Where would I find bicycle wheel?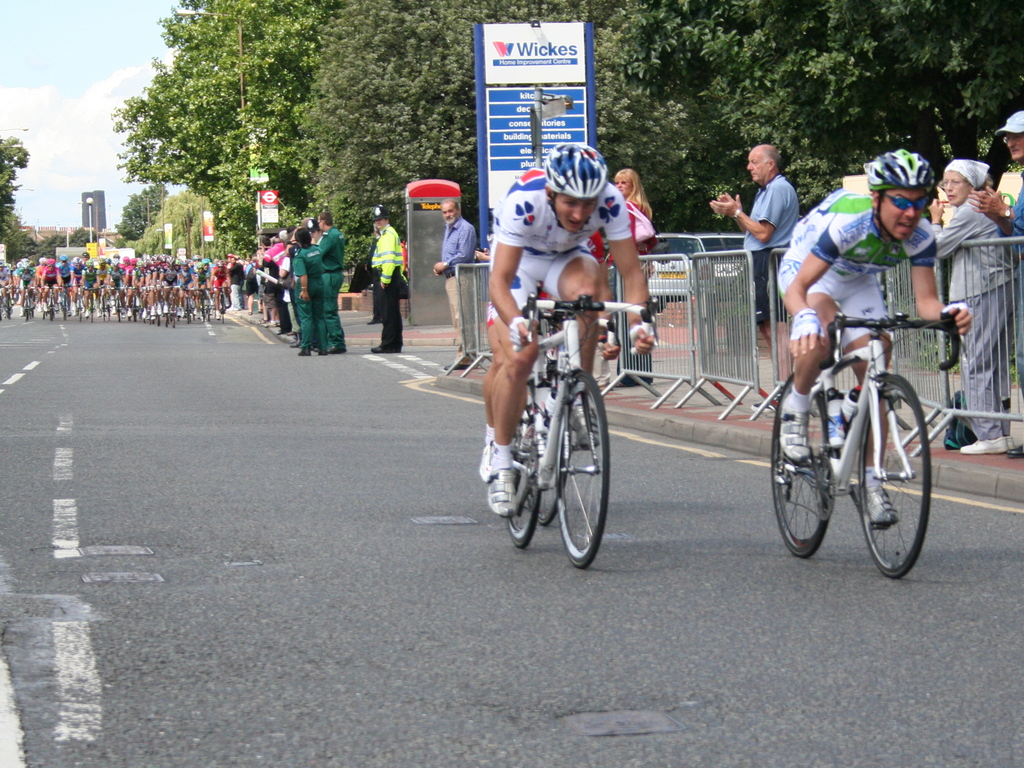
At (left=535, top=359, right=560, bottom=536).
